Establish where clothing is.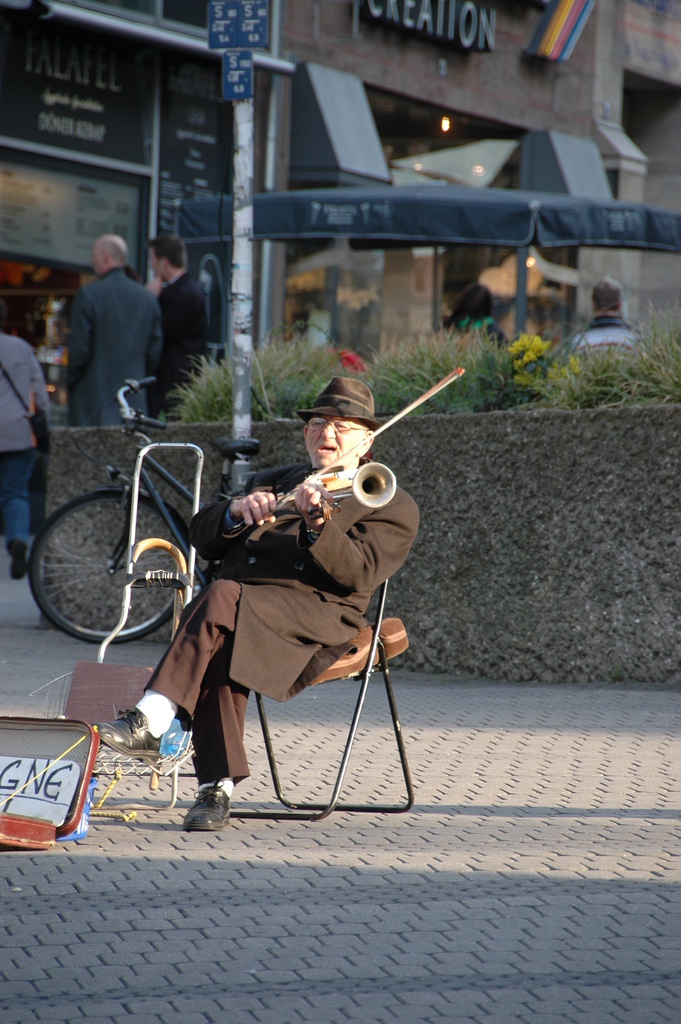
Established at [0, 333, 58, 559].
